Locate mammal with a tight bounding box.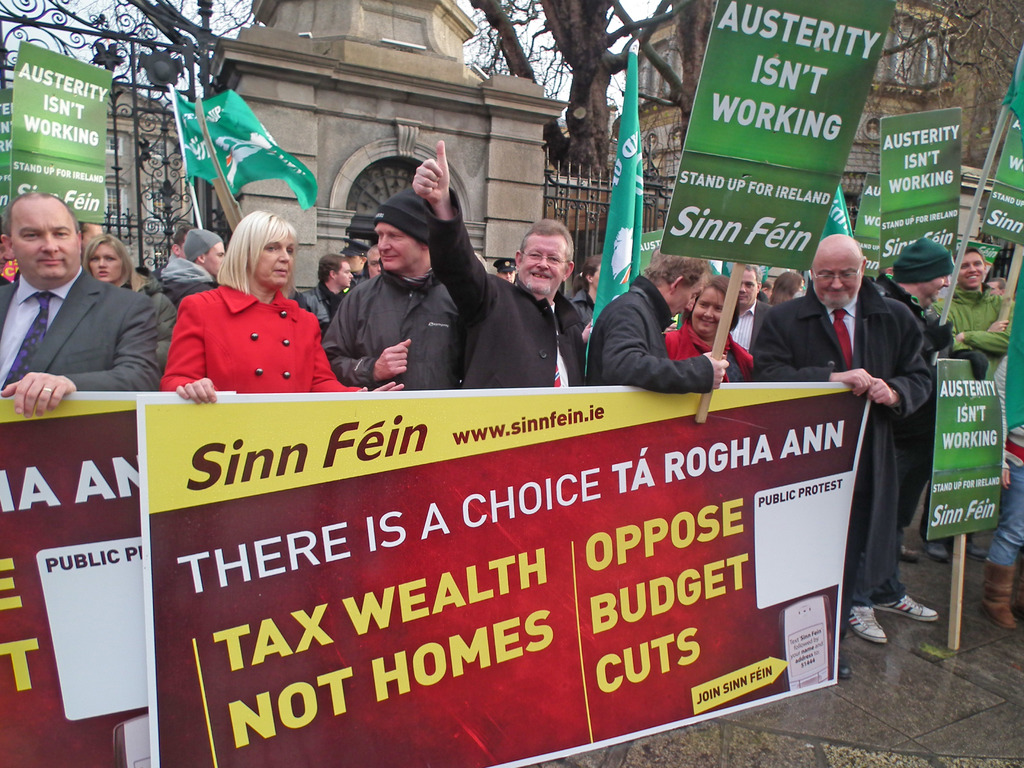
296:249:356:324.
